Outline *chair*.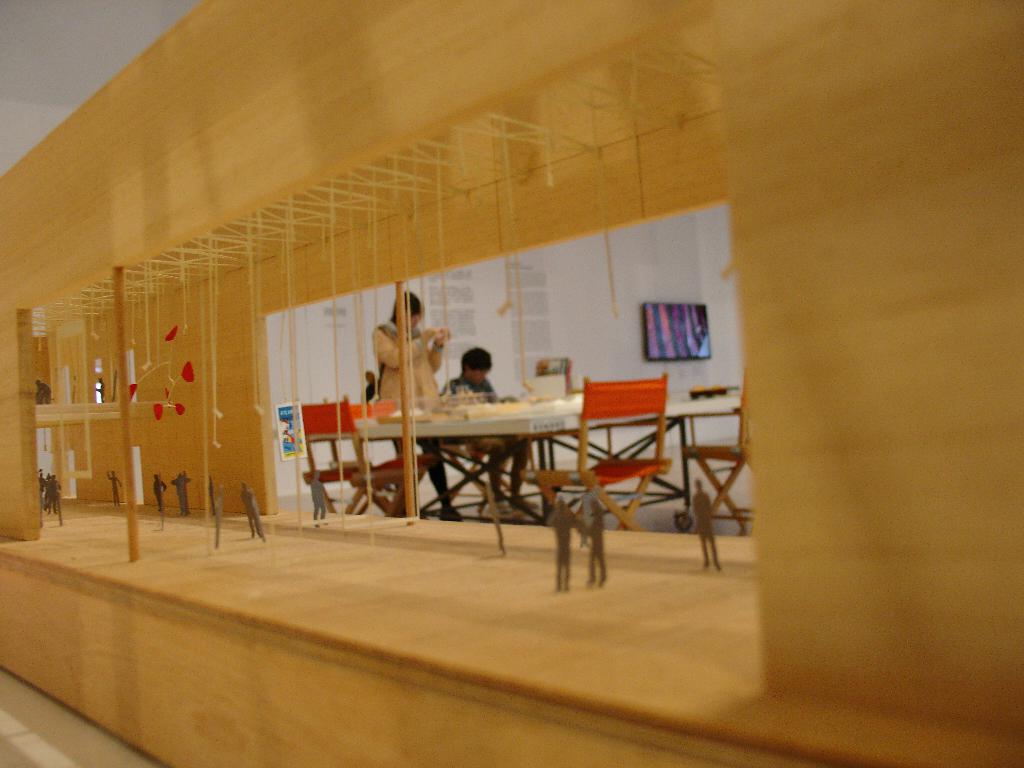
Outline: Rect(520, 372, 669, 530).
